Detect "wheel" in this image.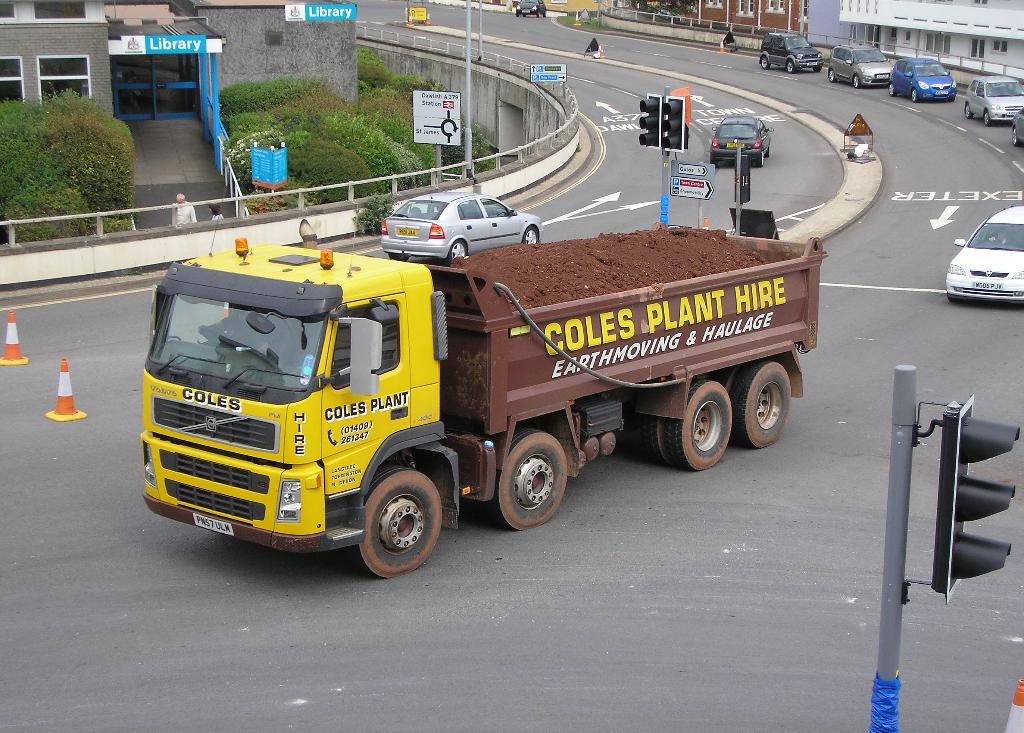
Detection: BBox(476, 421, 565, 533).
